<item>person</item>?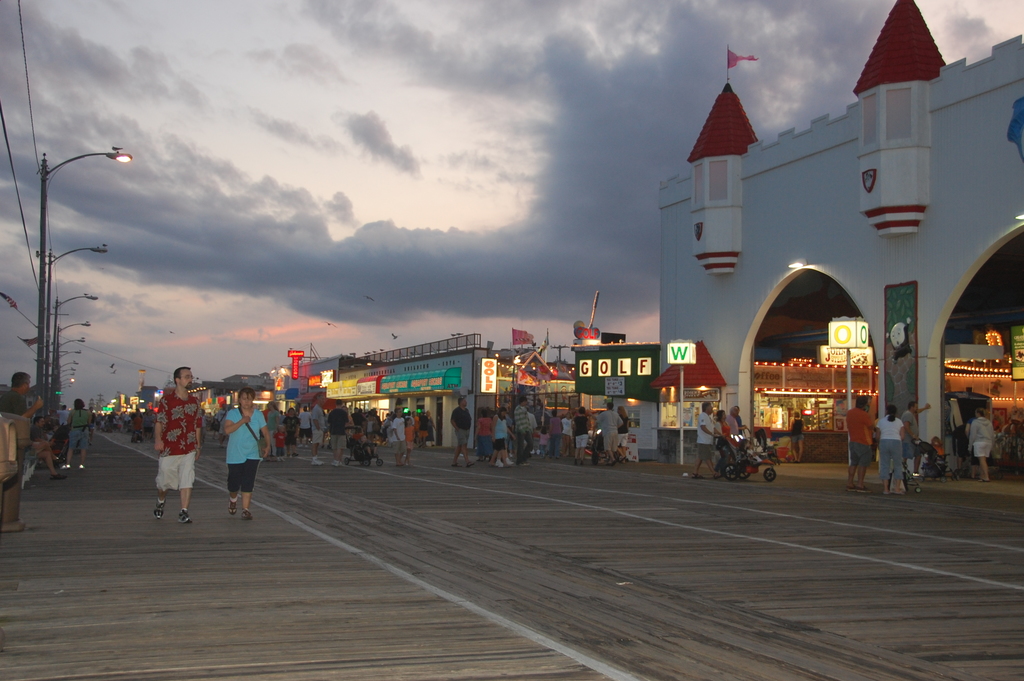
(847, 396, 881, 494)
